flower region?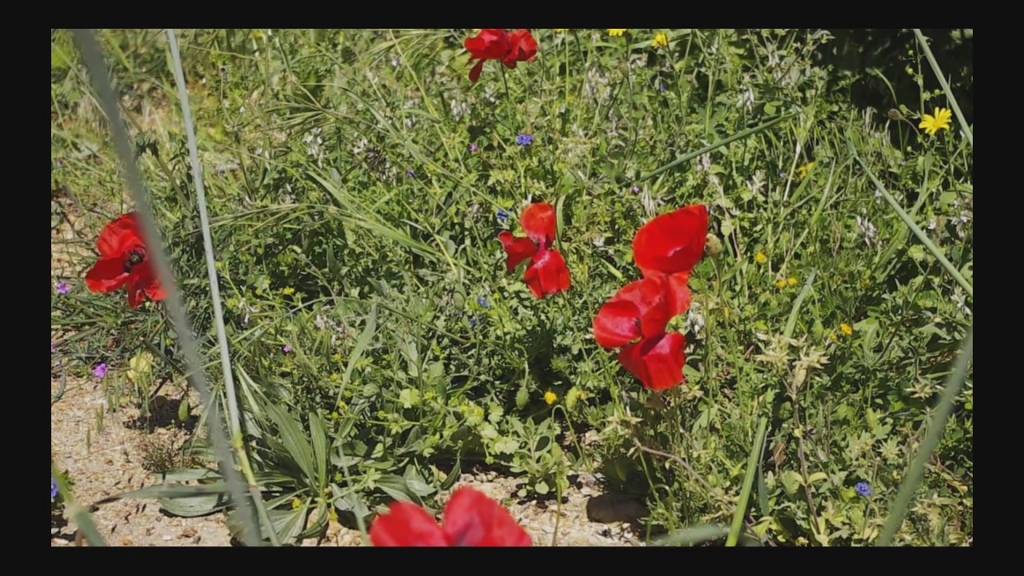
left=538, top=385, right=559, bottom=411
